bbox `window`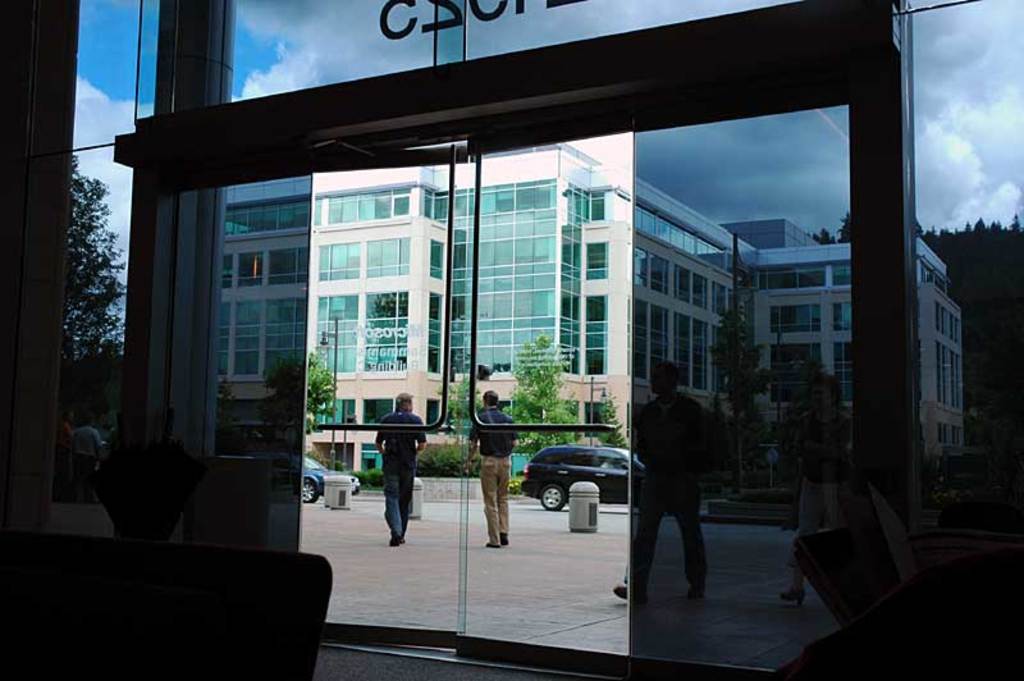
x1=216 y1=297 x2=306 y2=381
